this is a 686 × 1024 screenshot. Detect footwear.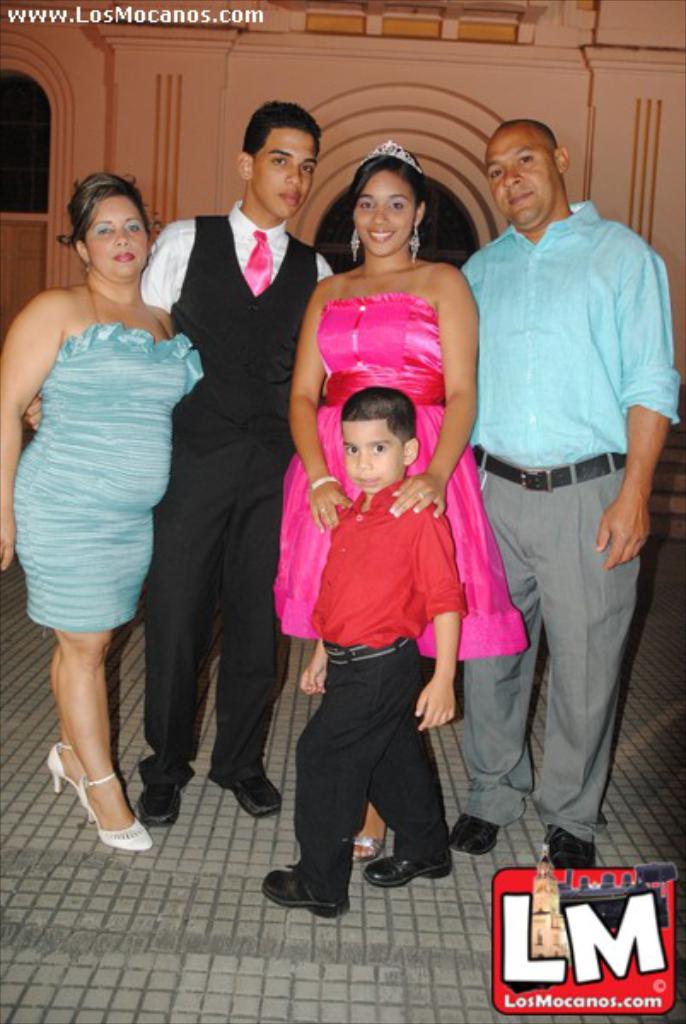
[x1=544, y1=829, x2=599, y2=870].
